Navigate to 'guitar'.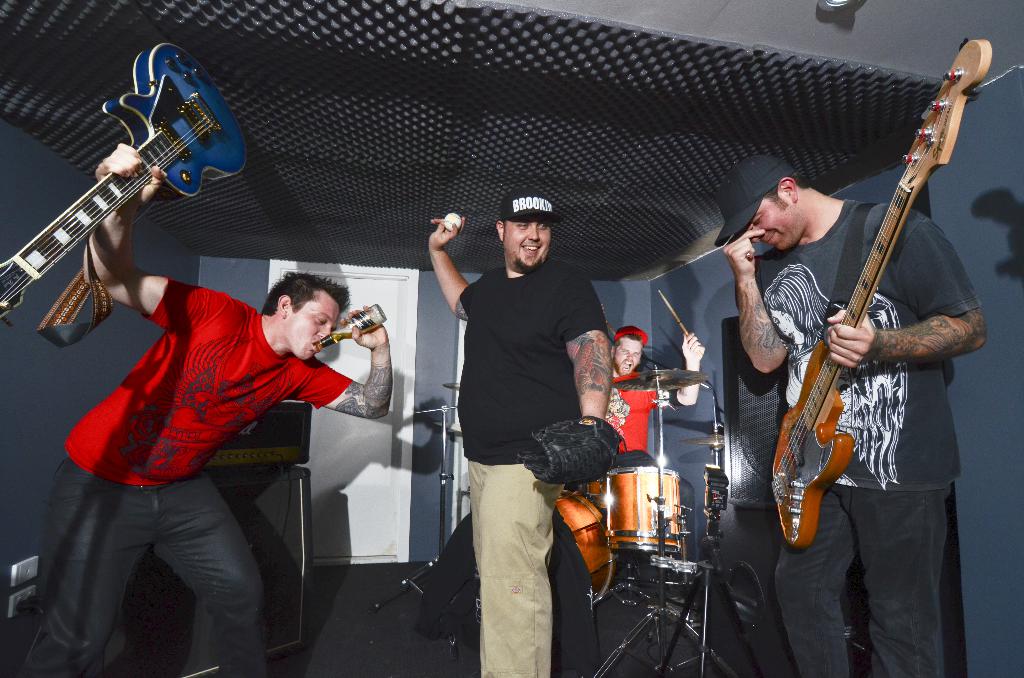
Navigation target: {"x1": 767, "y1": 40, "x2": 990, "y2": 550}.
